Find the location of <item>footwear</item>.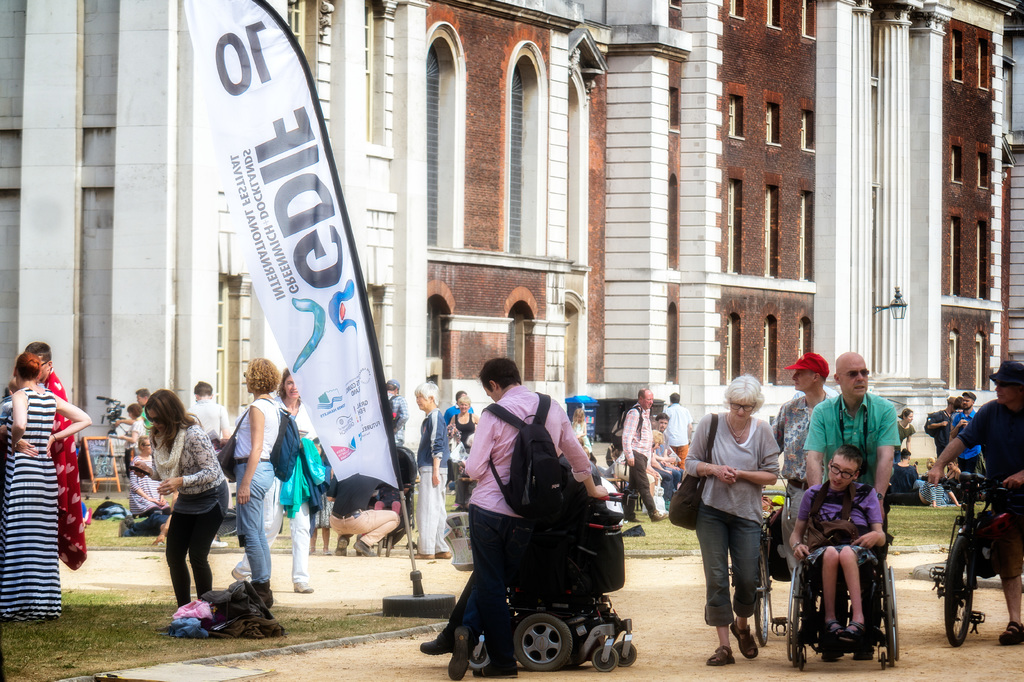
Location: select_region(421, 633, 452, 653).
